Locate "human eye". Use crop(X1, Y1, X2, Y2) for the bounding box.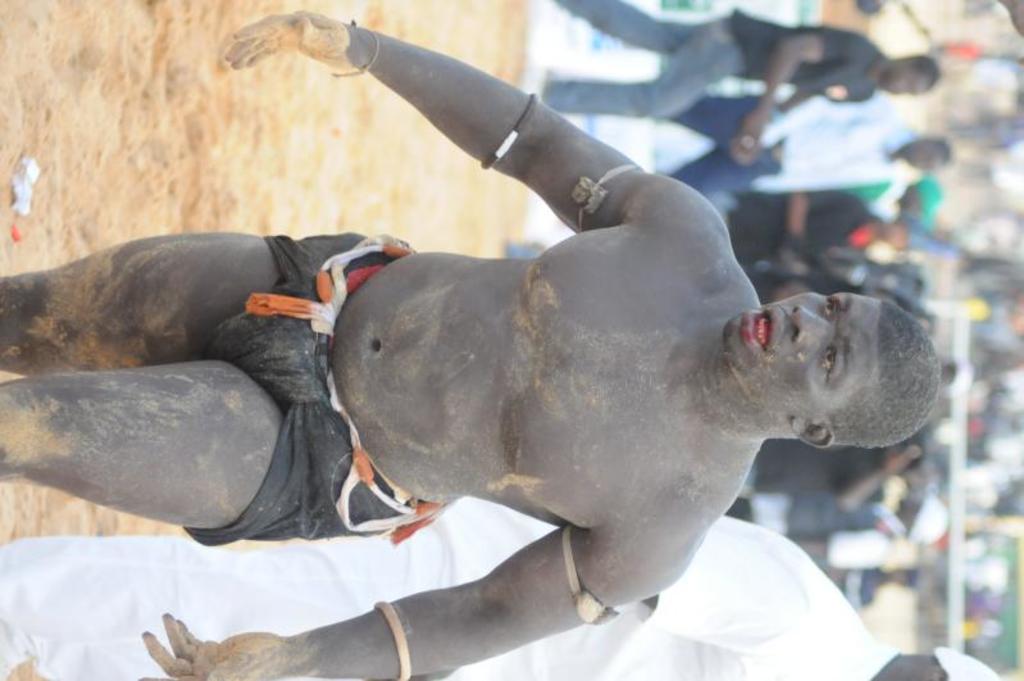
crop(818, 340, 847, 376).
